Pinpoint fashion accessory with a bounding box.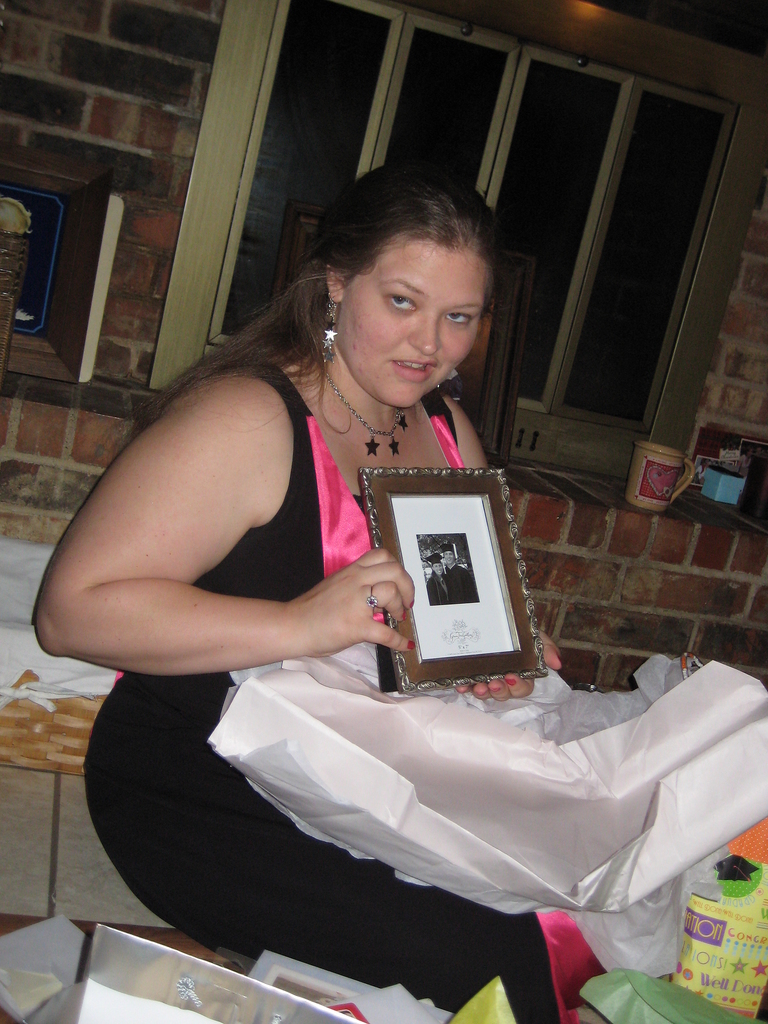
bbox(365, 584, 389, 612).
